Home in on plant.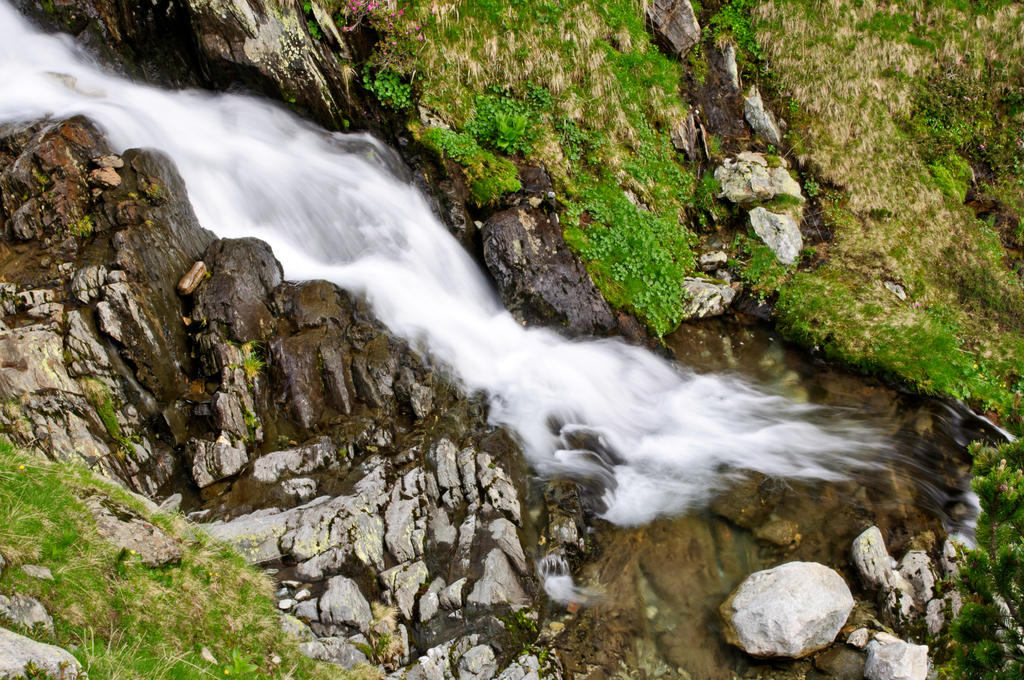
Homed in at (x1=984, y1=212, x2=1007, y2=261).
